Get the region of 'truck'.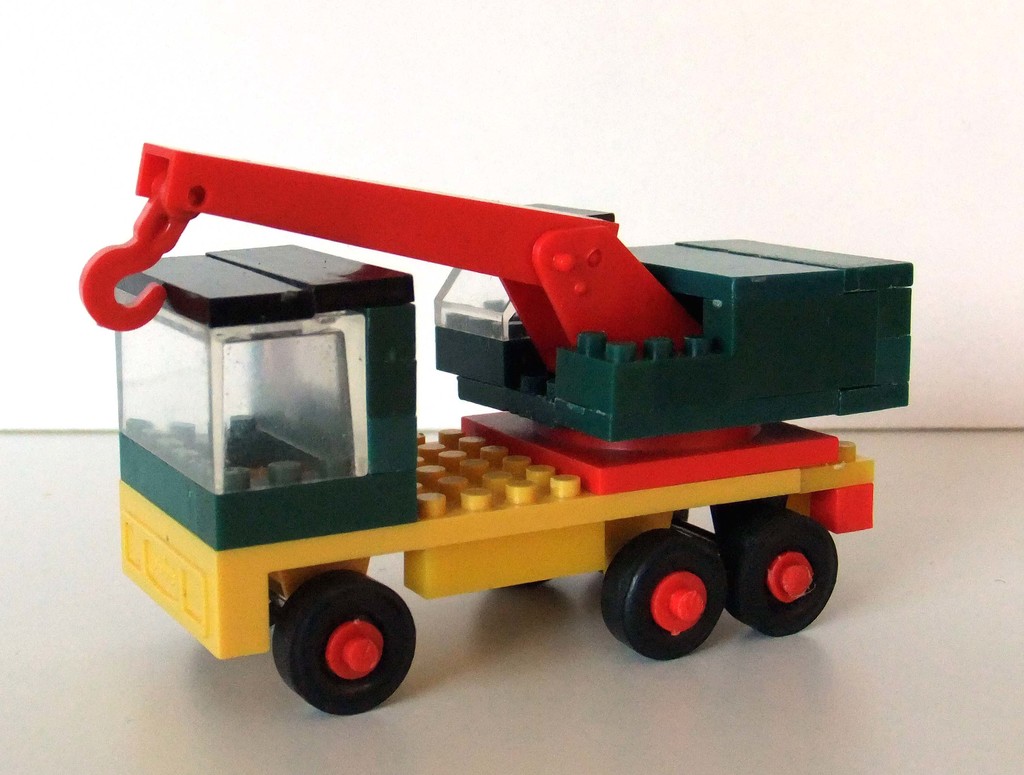
[x1=22, y1=144, x2=921, y2=698].
